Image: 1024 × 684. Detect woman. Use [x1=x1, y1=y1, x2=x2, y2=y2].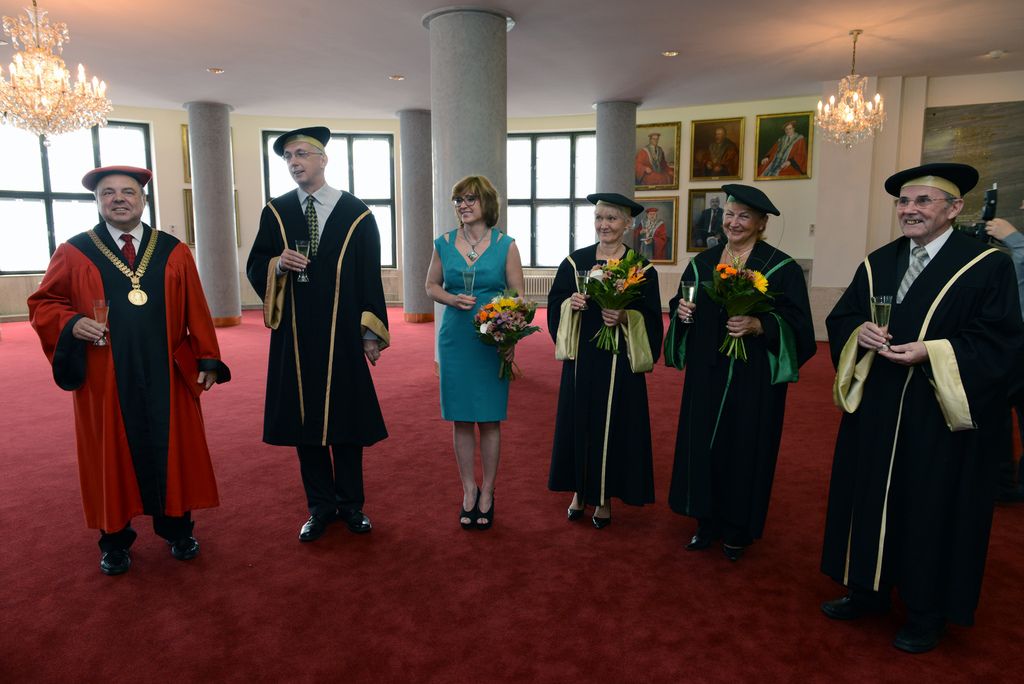
[x1=661, y1=184, x2=822, y2=559].
